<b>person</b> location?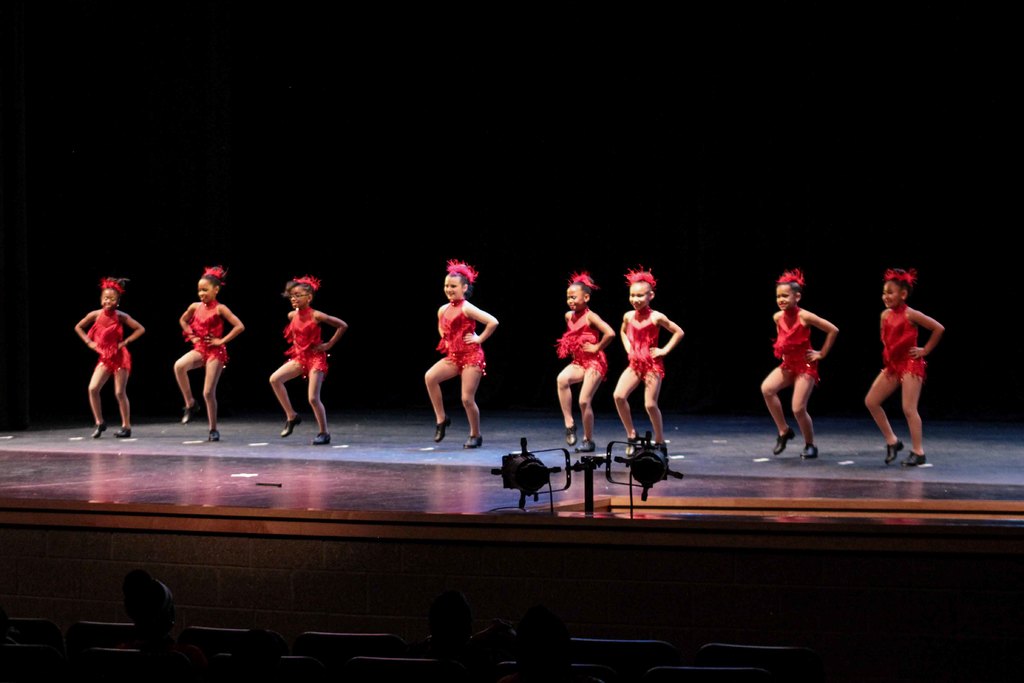
(865,265,942,465)
